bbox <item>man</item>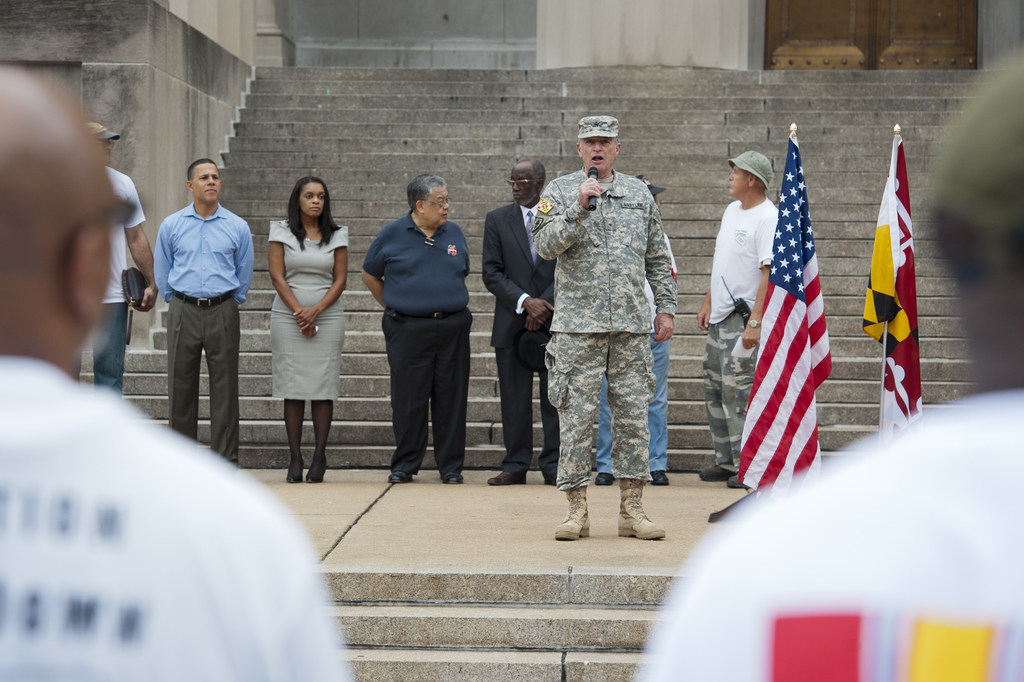
pyautogui.locateOnScreen(584, 276, 672, 494)
